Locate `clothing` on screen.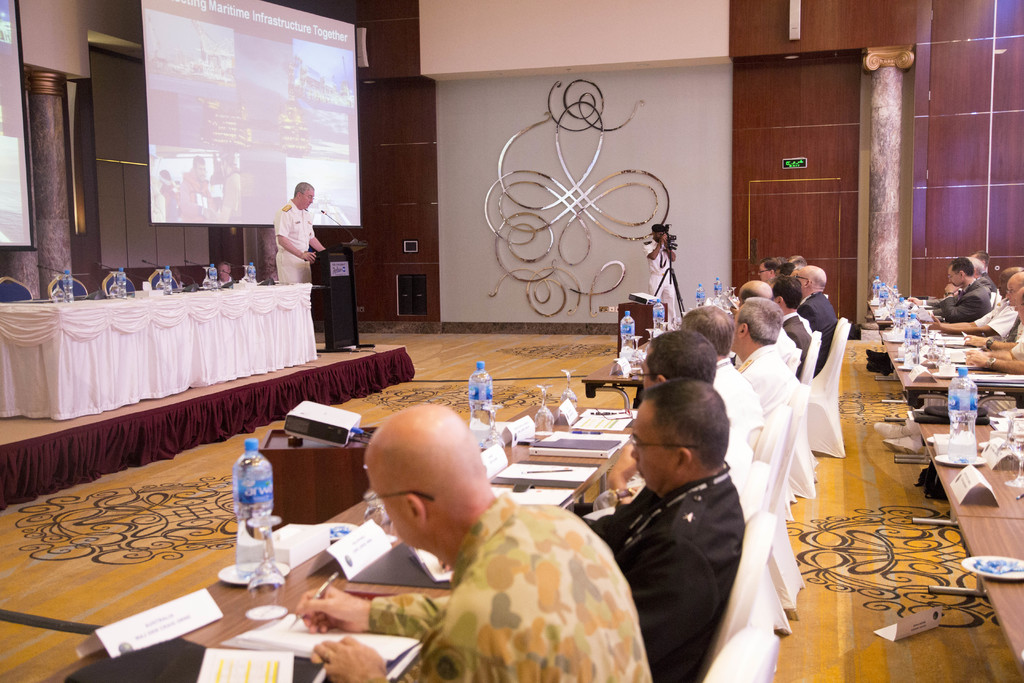
On screen at BBox(801, 291, 838, 358).
